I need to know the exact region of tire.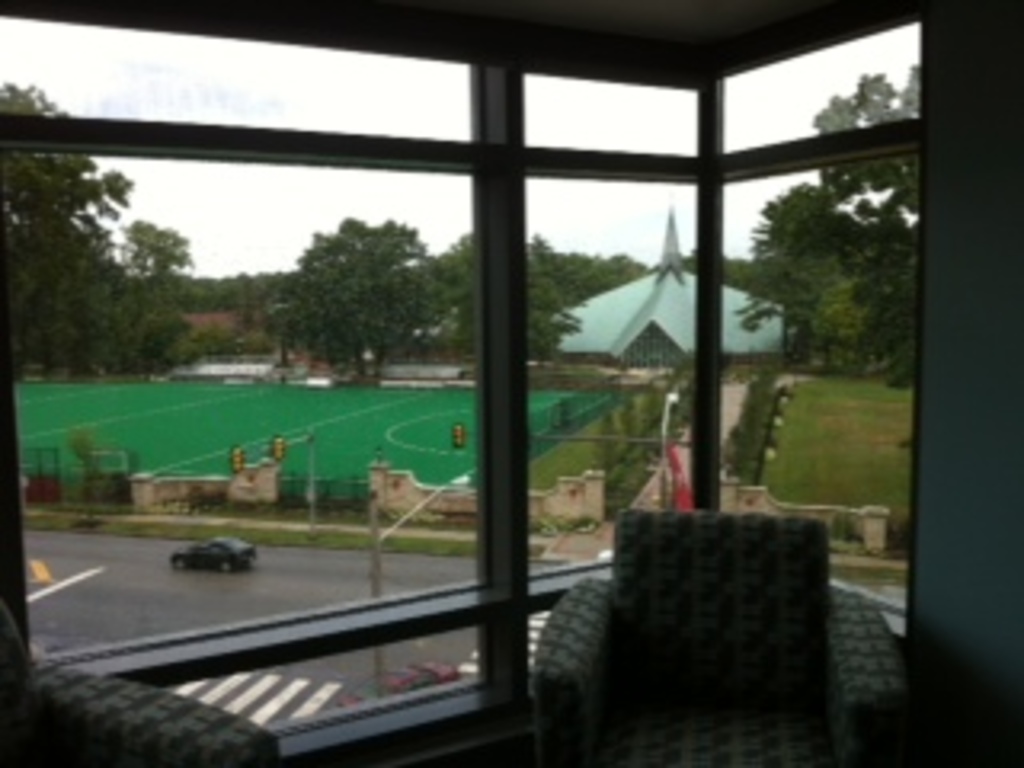
Region: box(221, 560, 234, 579).
